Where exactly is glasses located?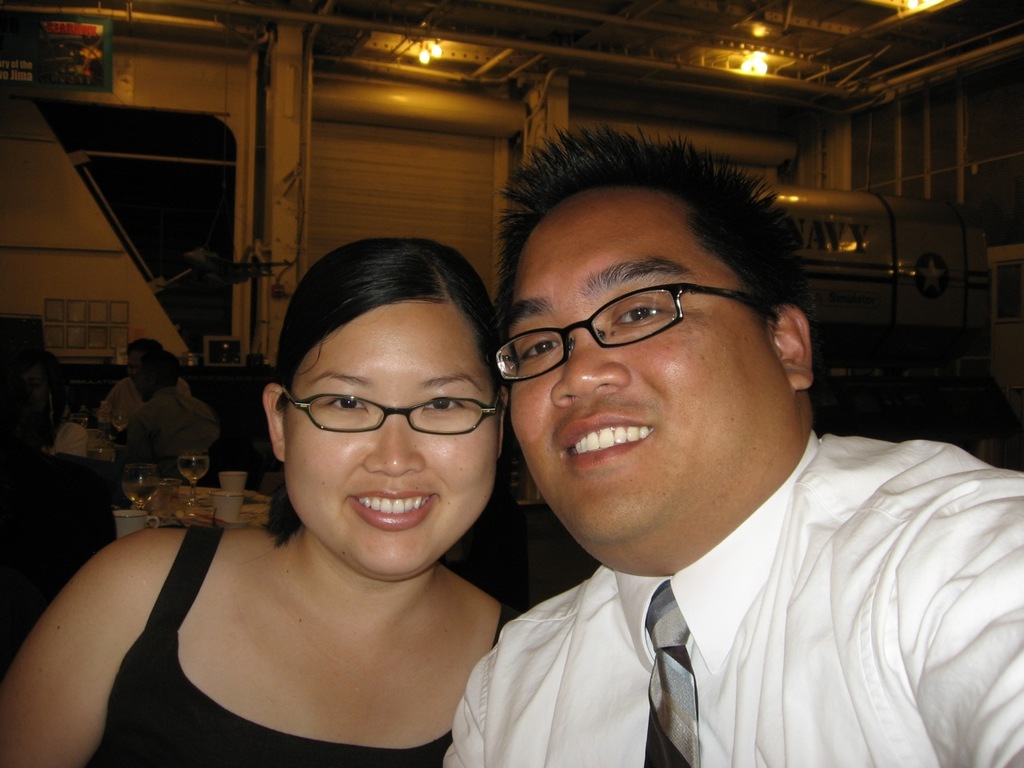
Its bounding box is 283/390/513/434.
